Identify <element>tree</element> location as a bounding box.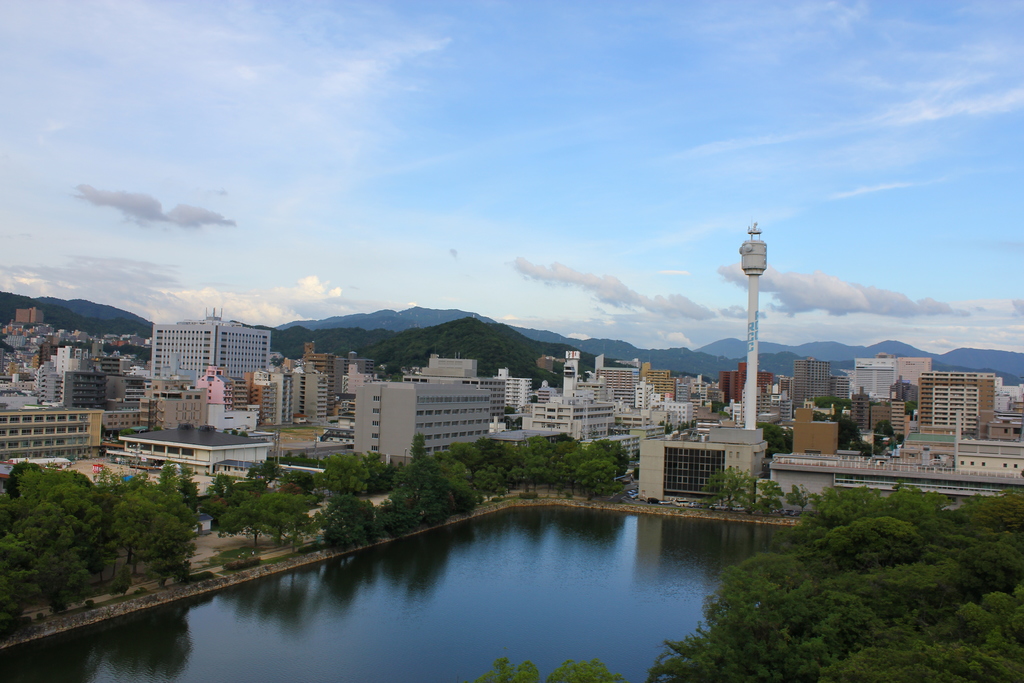
box=[786, 483, 920, 527].
